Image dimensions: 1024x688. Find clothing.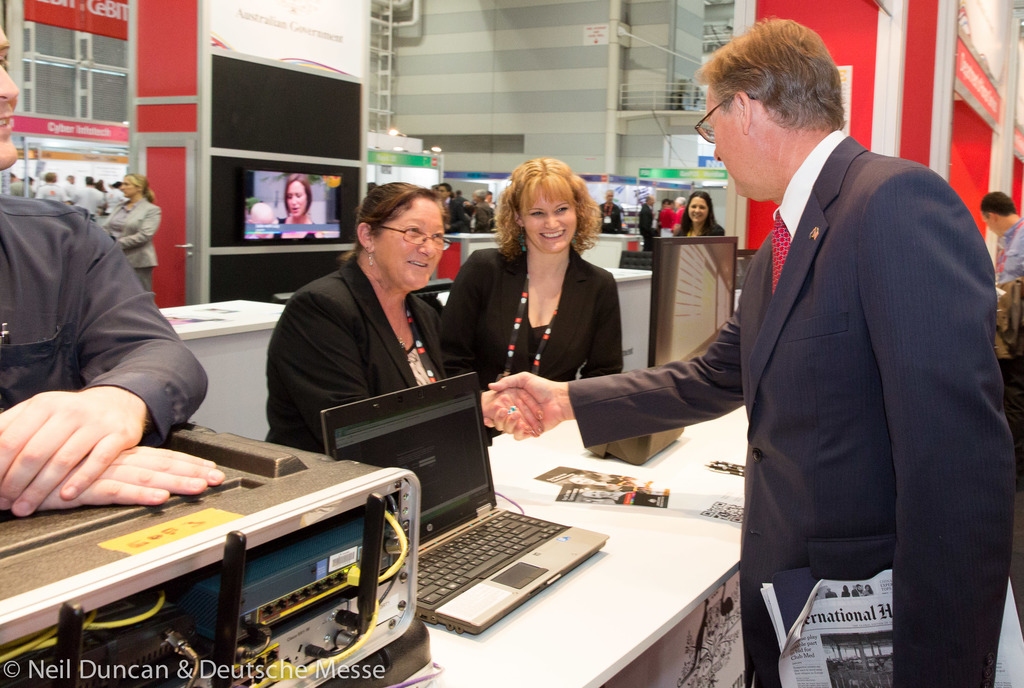
(x1=678, y1=222, x2=724, y2=235).
